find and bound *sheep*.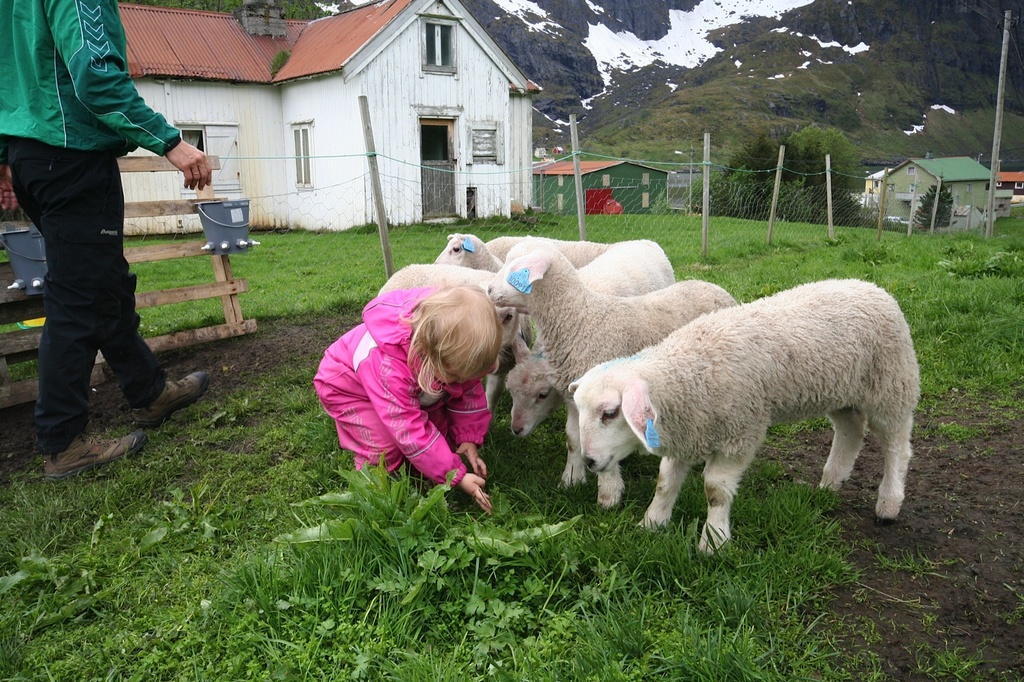
Bound: {"x1": 431, "y1": 235, "x2": 530, "y2": 344}.
